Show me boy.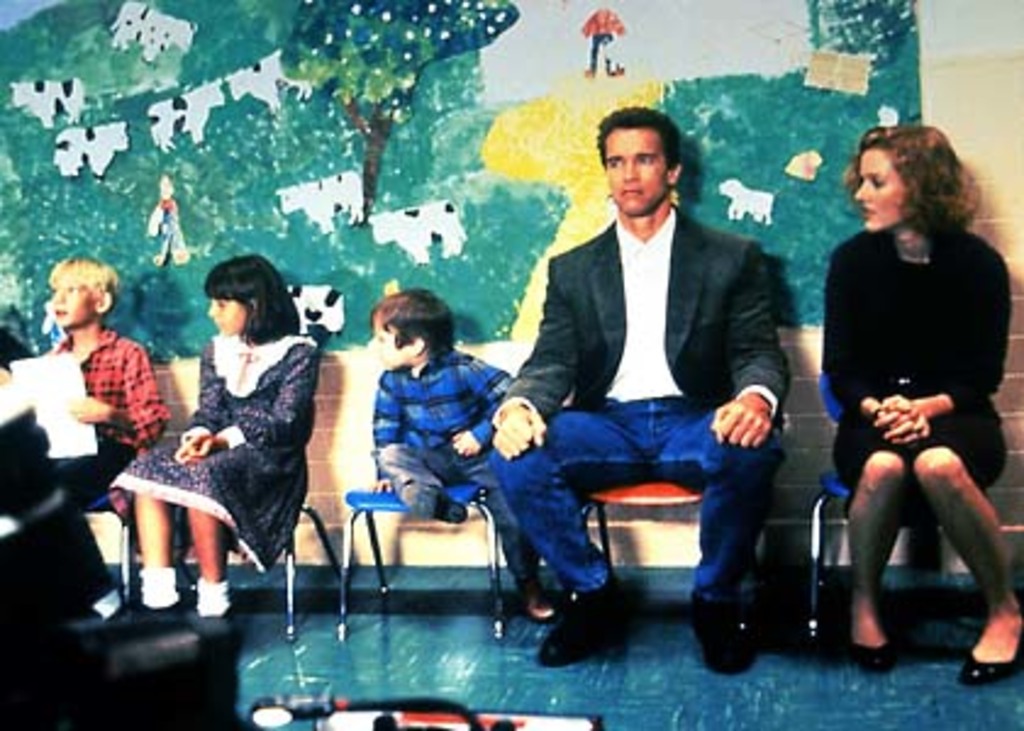
boy is here: bbox=[373, 295, 500, 514].
